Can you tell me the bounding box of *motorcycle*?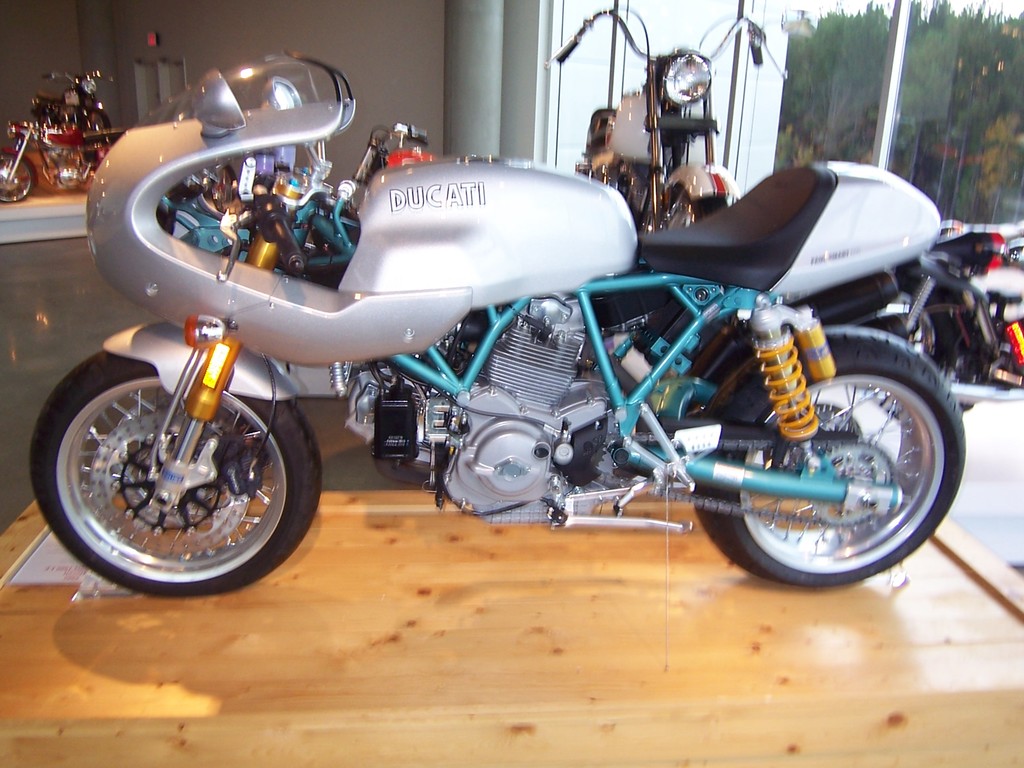
358,121,441,182.
